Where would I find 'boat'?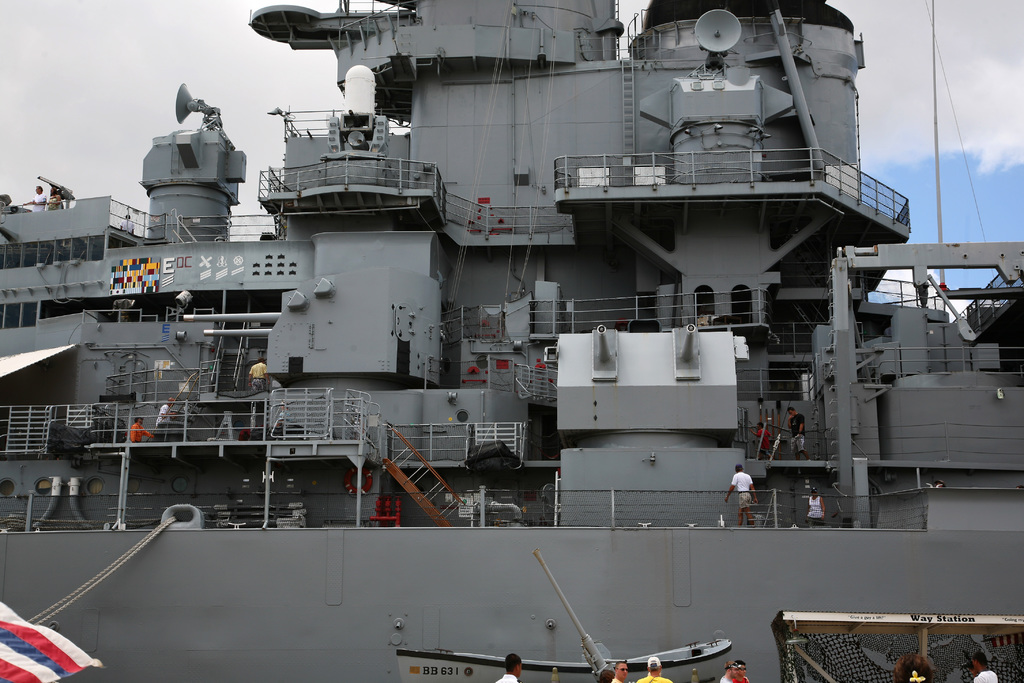
At box=[395, 546, 736, 682].
